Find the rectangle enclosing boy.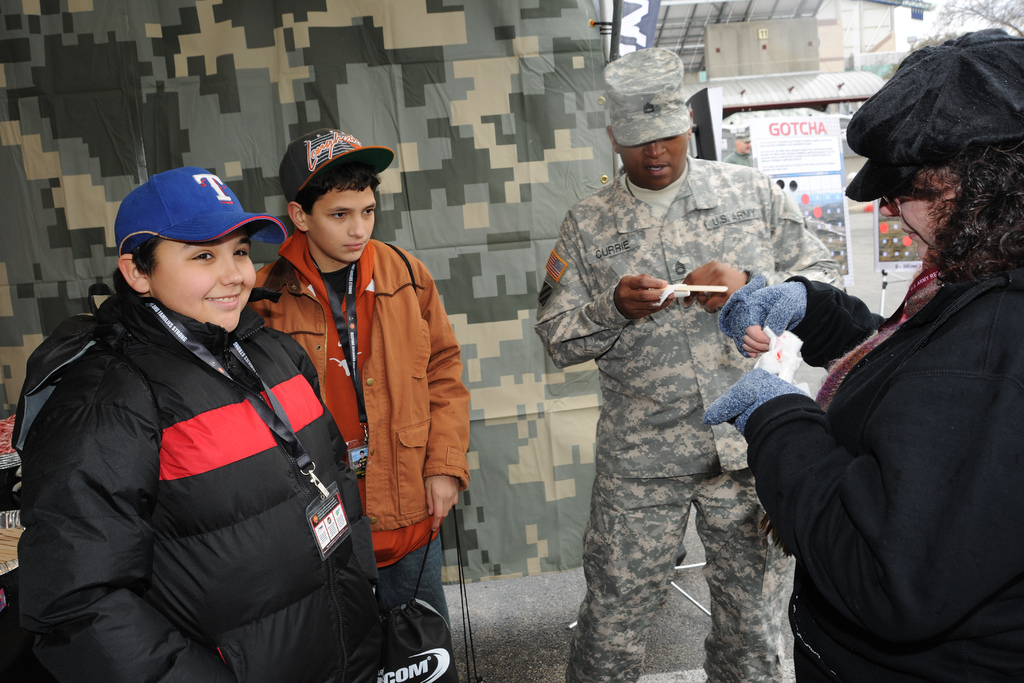
x1=534, y1=41, x2=844, y2=682.
